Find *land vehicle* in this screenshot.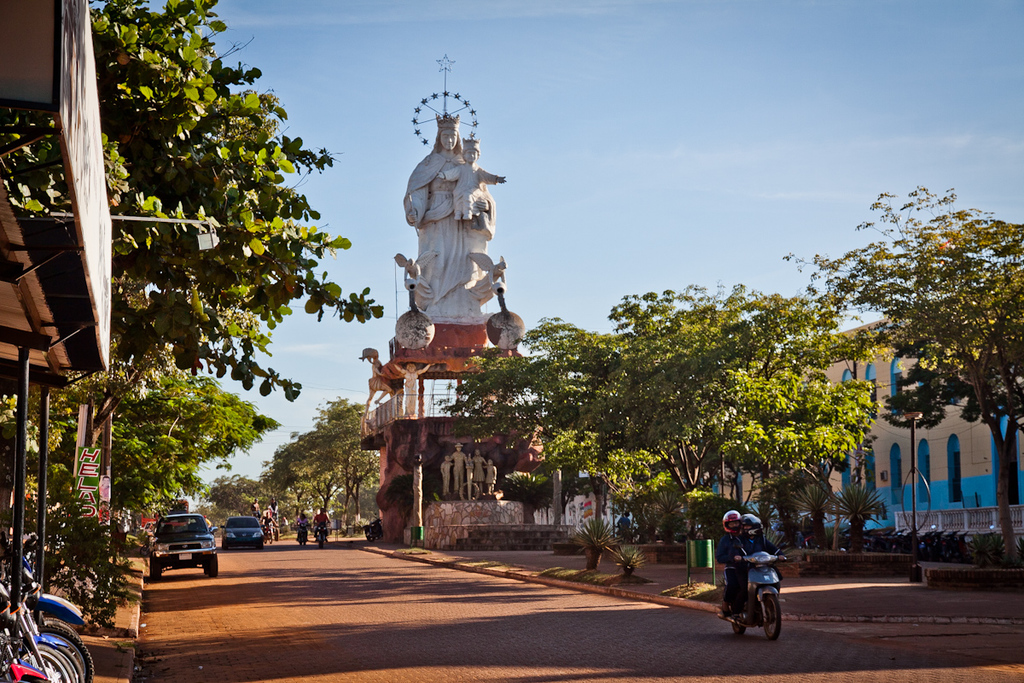
The bounding box for *land vehicle* is l=728, t=563, r=794, b=653.
